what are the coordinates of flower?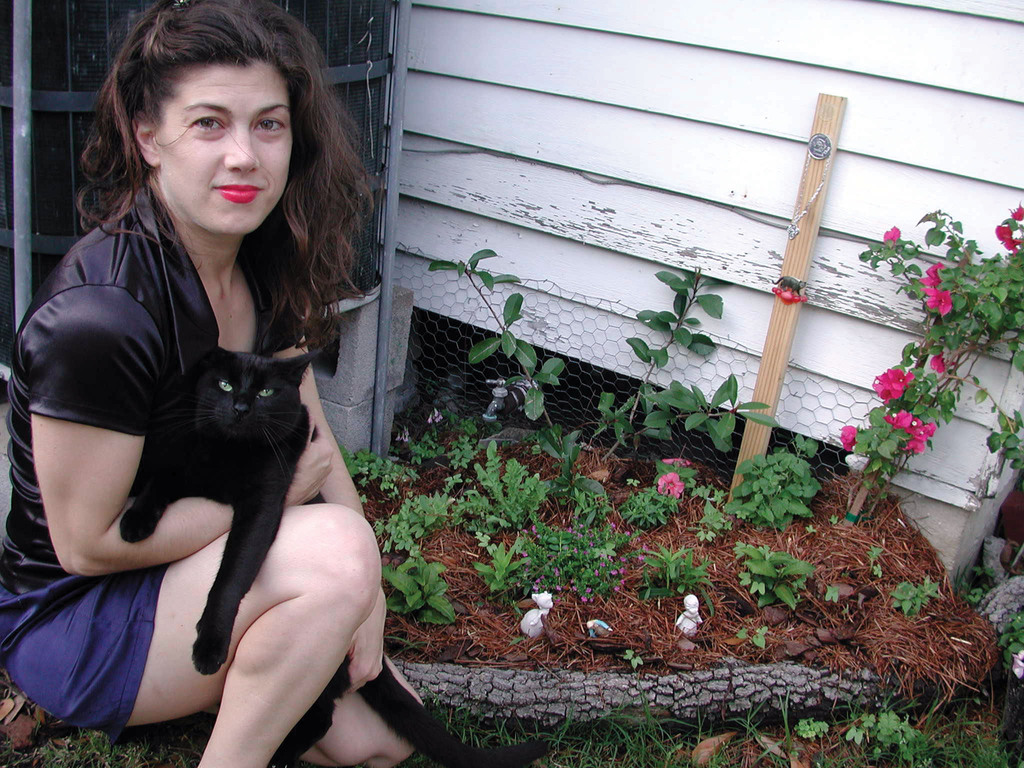
rect(1006, 206, 1022, 225).
